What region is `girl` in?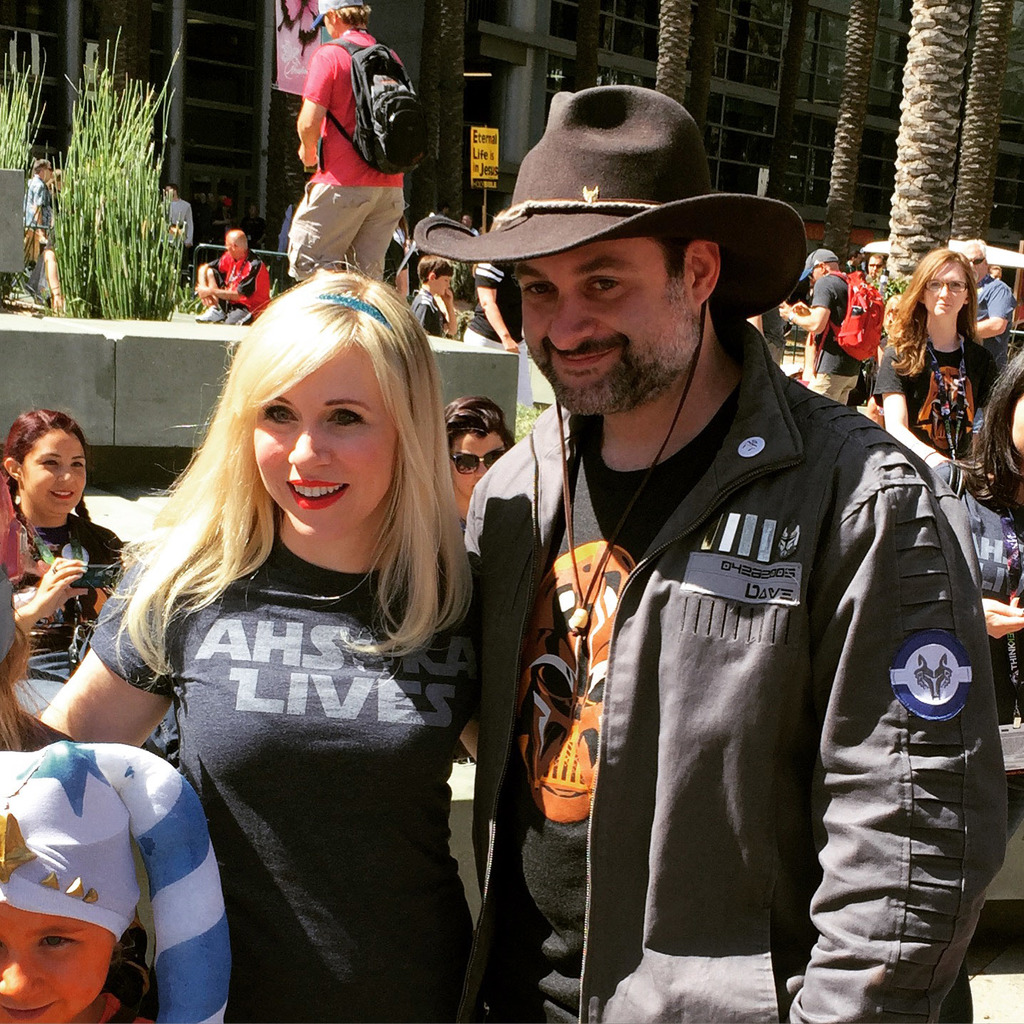
[39, 260, 476, 1023].
